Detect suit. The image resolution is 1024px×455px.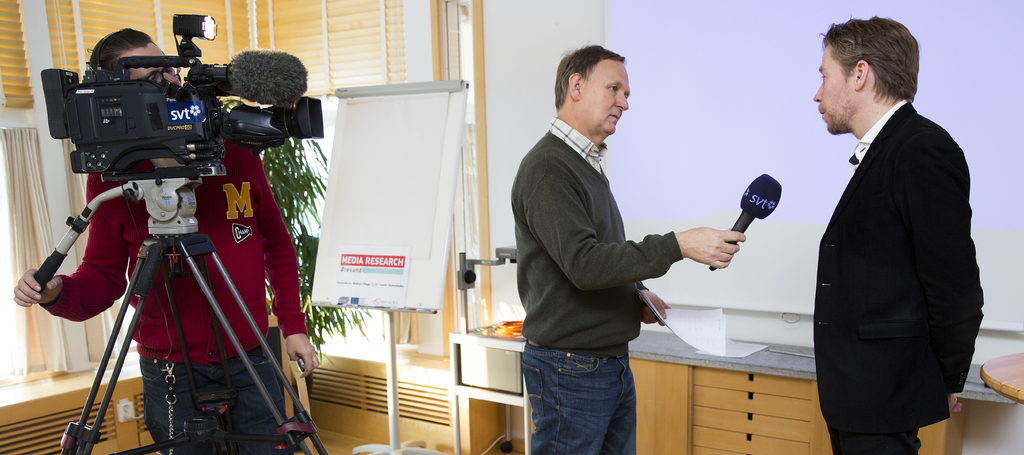
box=[797, 47, 994, 451].
